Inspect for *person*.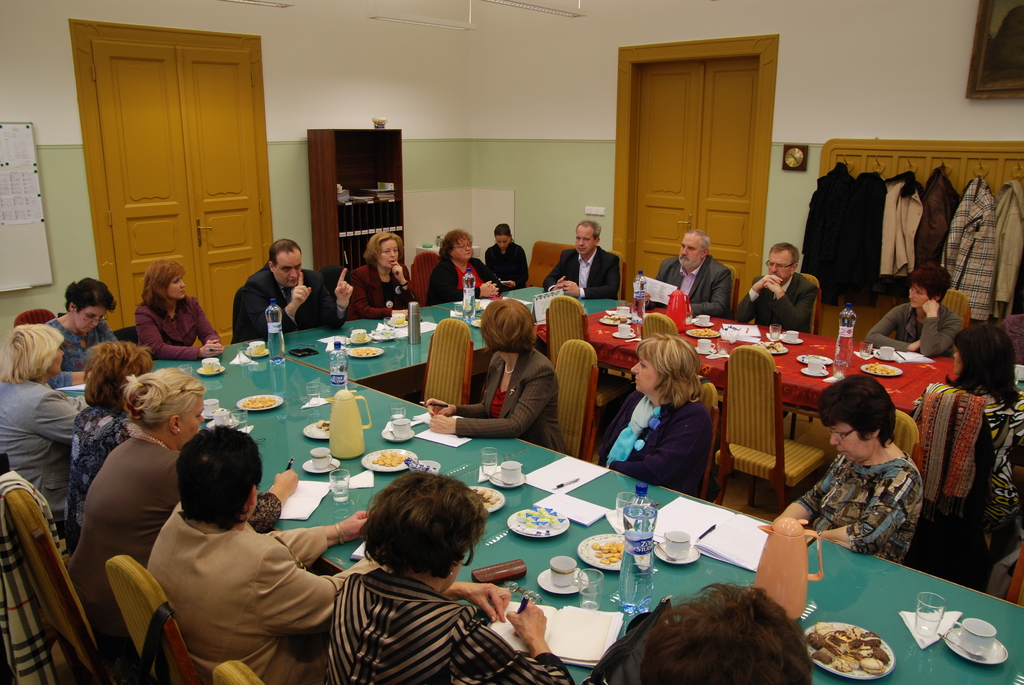
Inspection: 862/262/977/361.
